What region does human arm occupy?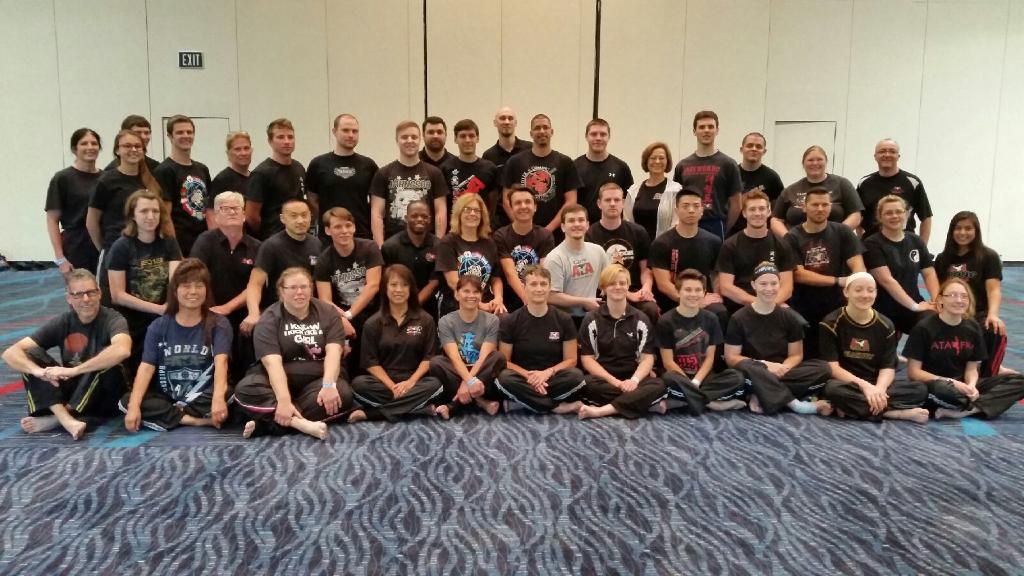
bbox=(316, 309, 344, 415).
